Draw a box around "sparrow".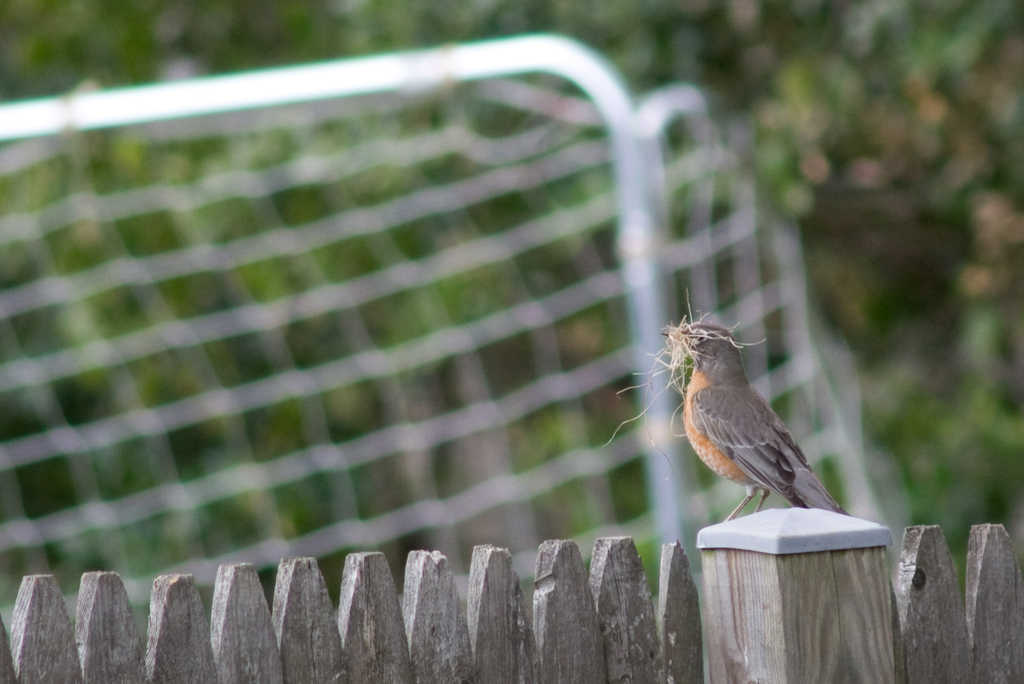
x1=662, y1=321, x2=848, y2=524.
